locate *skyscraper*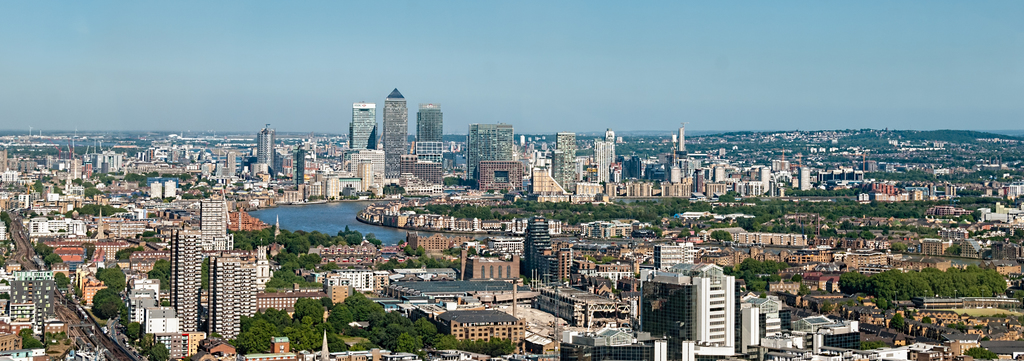
176, 228, 206, 338
